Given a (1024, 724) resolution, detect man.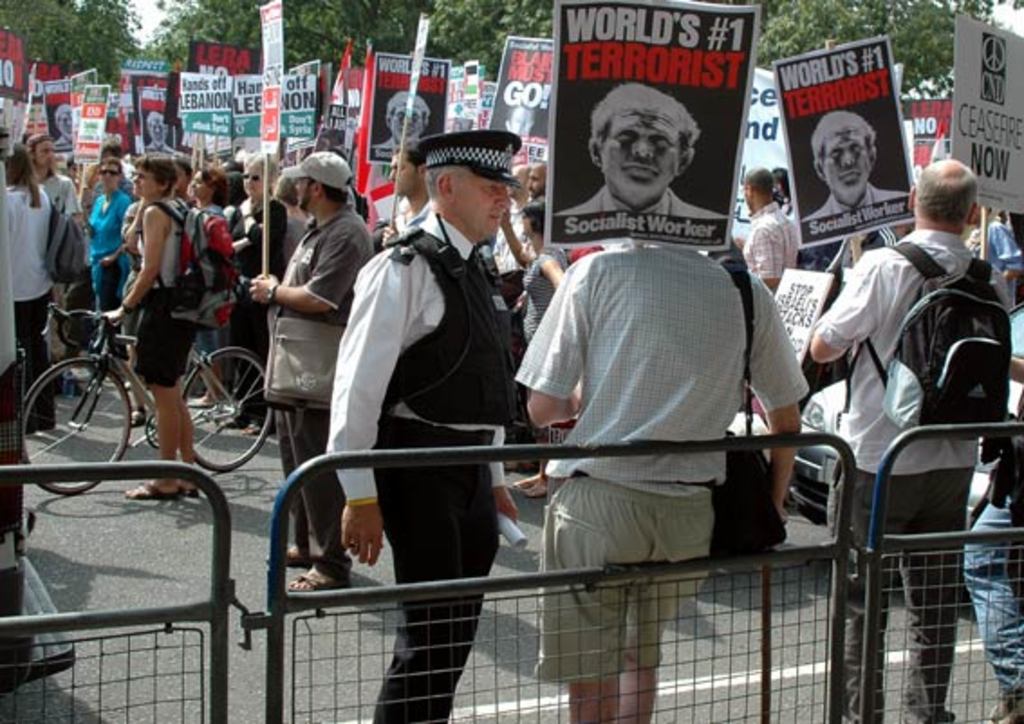
rect(215, 150, 285, 428).
